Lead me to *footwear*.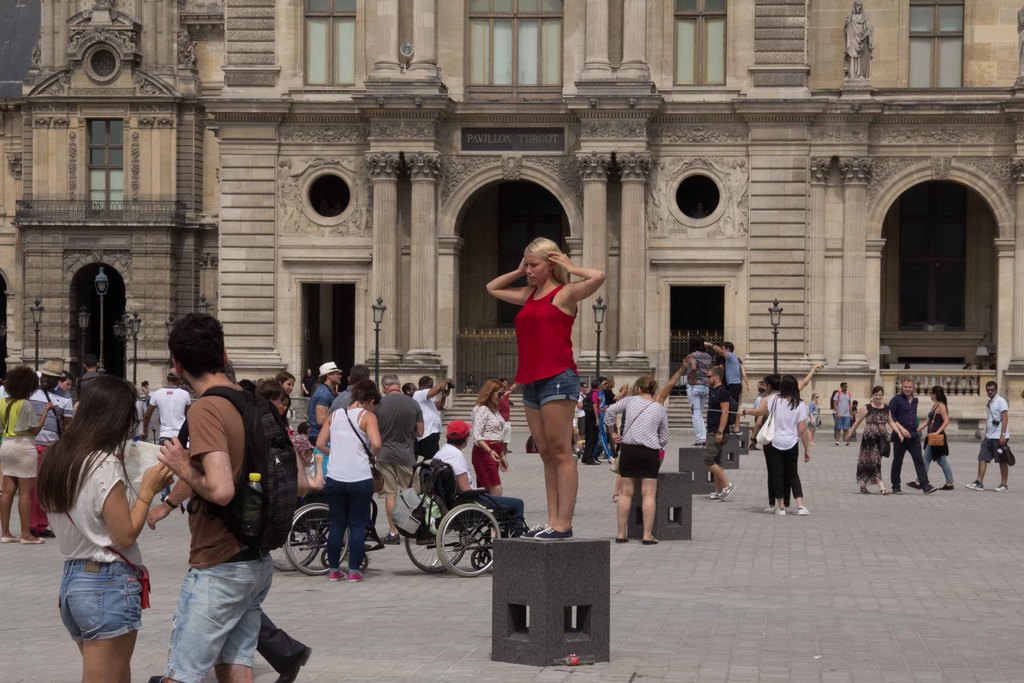
Lead to box=[907, 480, 922, 491].
